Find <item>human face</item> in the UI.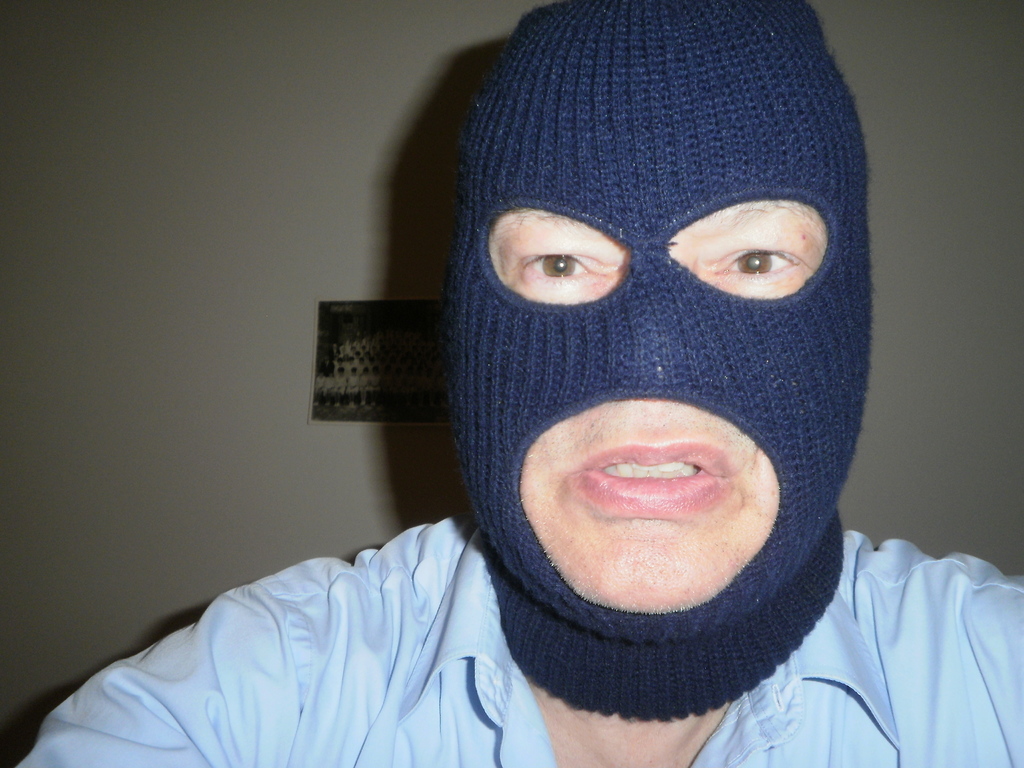
UI element at {"x1": 481, "y1": 196, "x2": 834, "y2": 613}.
